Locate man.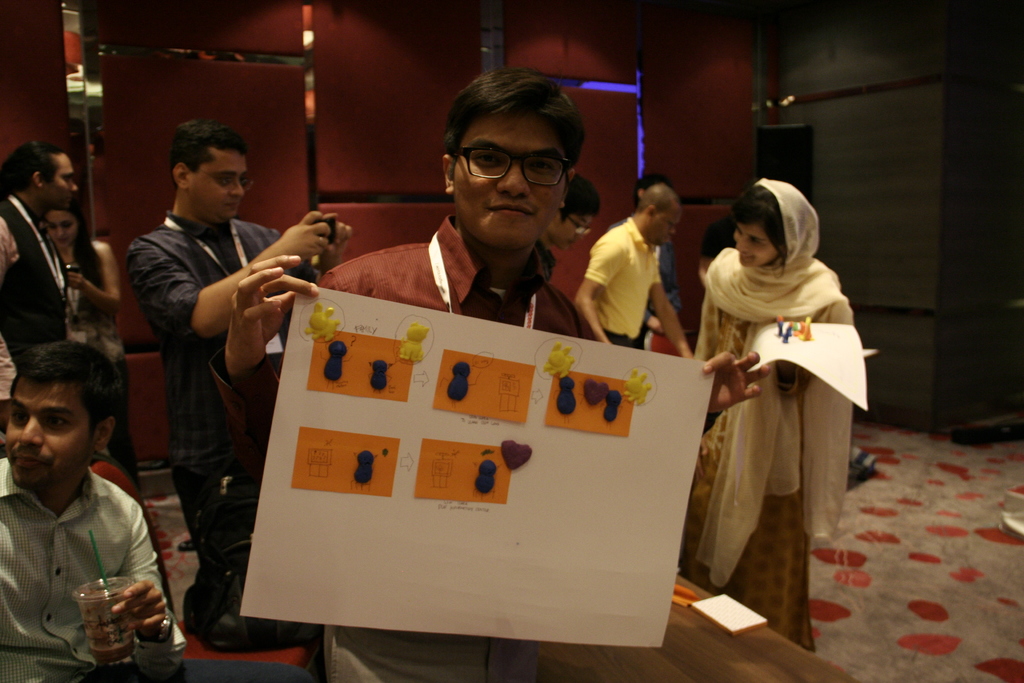
Bounding box: region(209, 65, 774, 682).
